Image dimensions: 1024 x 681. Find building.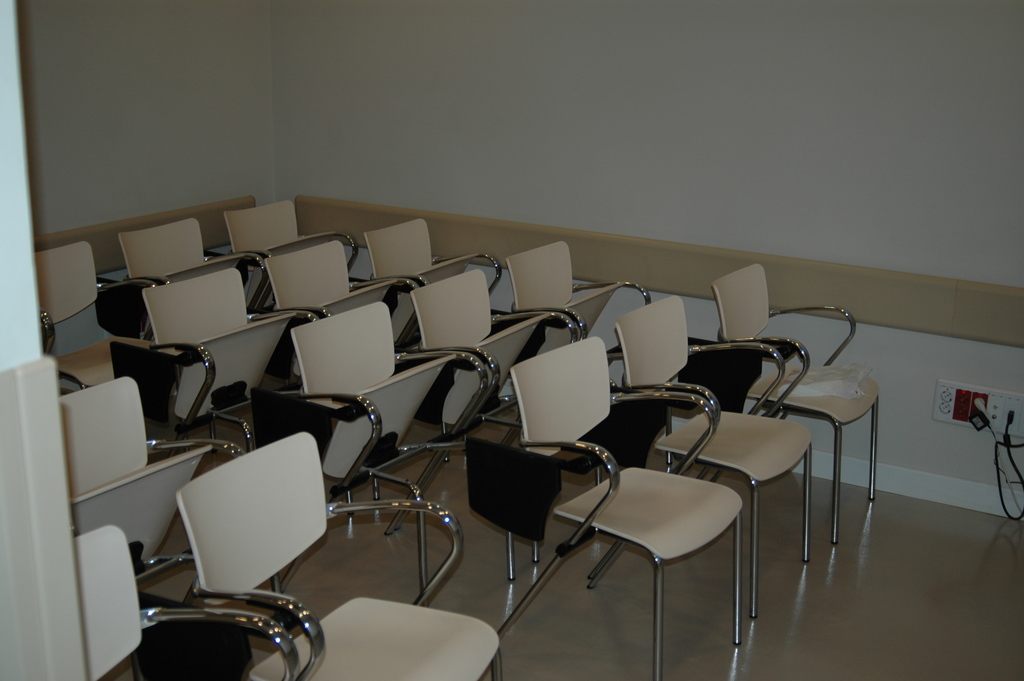
0 0 1023 680.
